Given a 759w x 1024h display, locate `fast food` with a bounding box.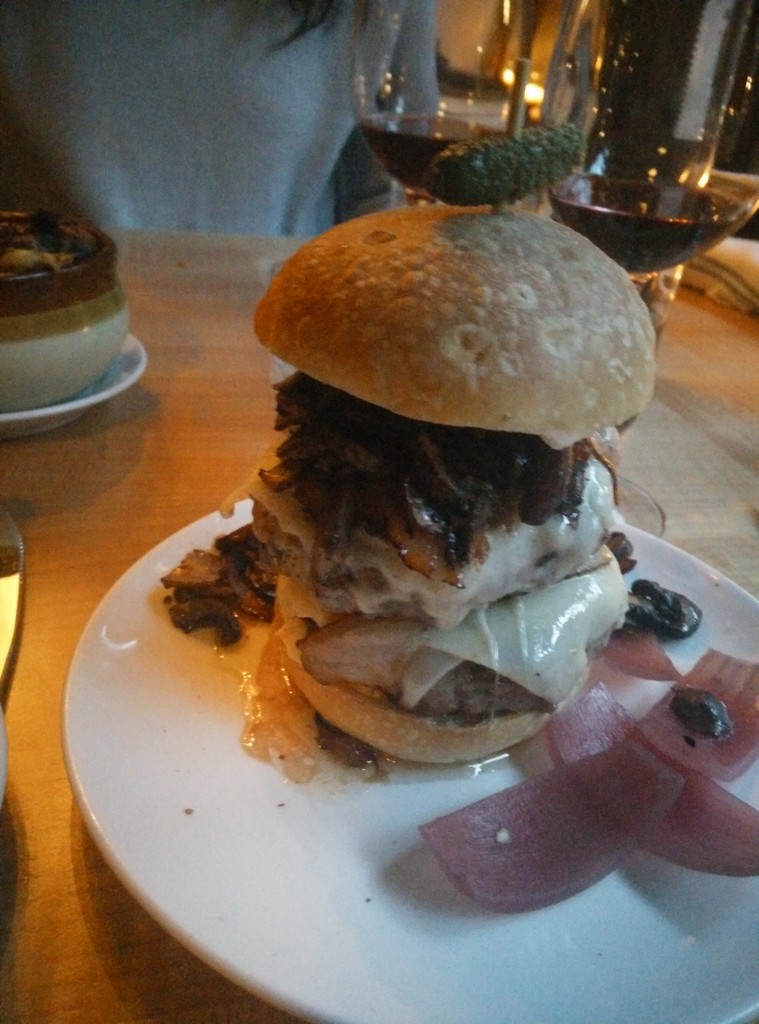
Located: 219, 203, 667, 755.
